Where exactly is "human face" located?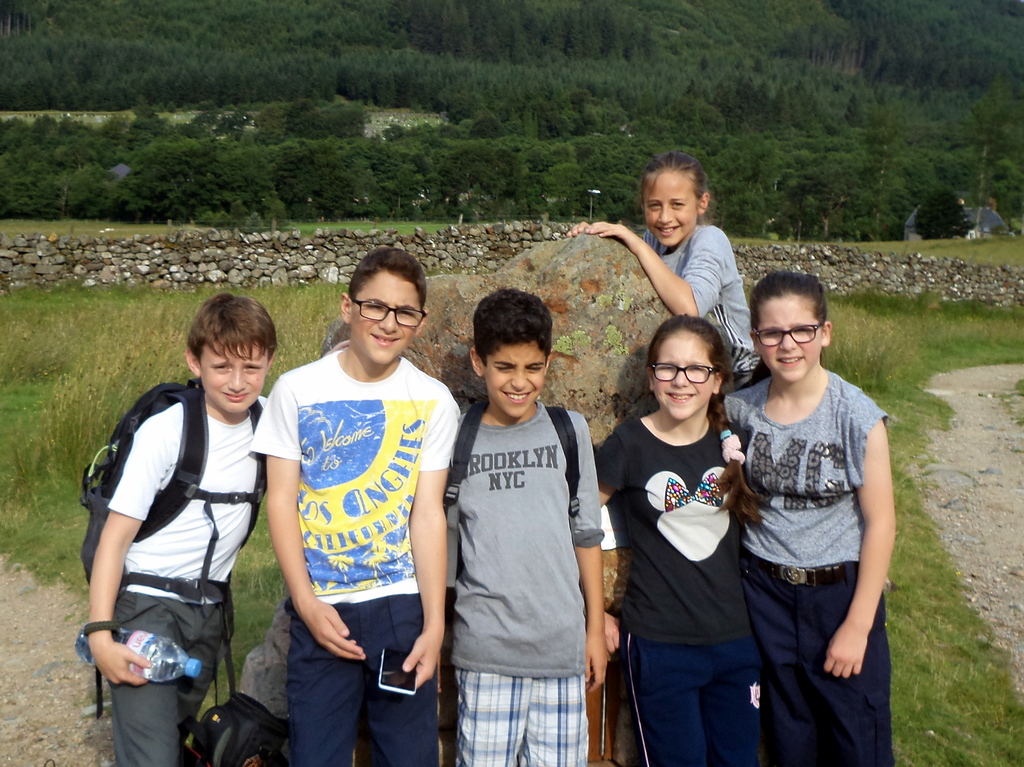
Its bounding box is select_region(353, 275, 420, 369).
